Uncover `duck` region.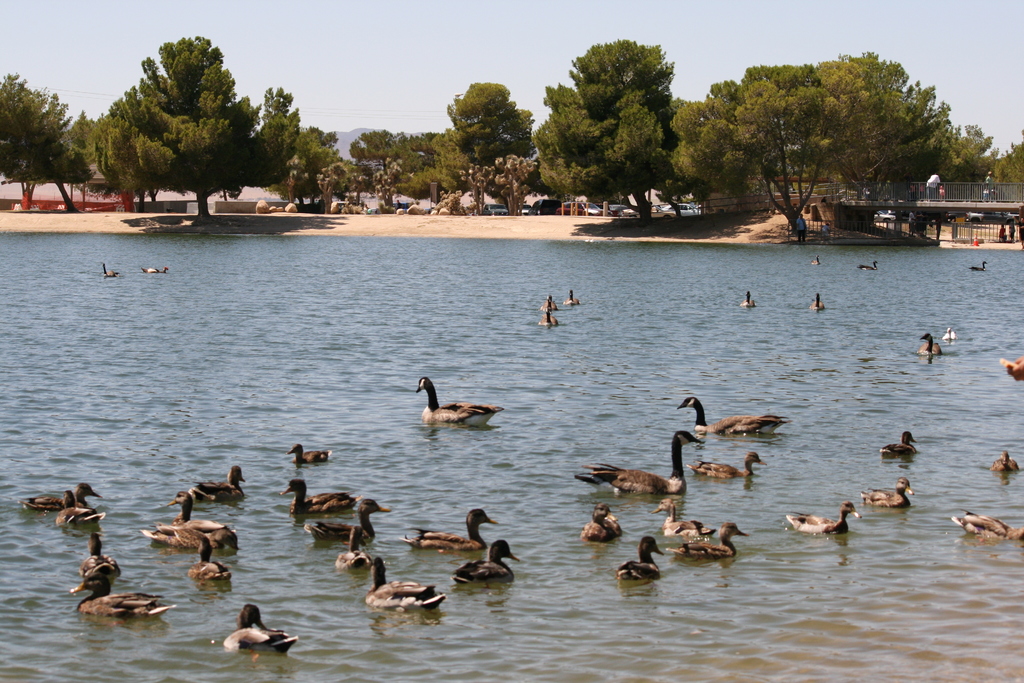
Uncovered: x1=307, y1=498, x2=387, y2=545.
